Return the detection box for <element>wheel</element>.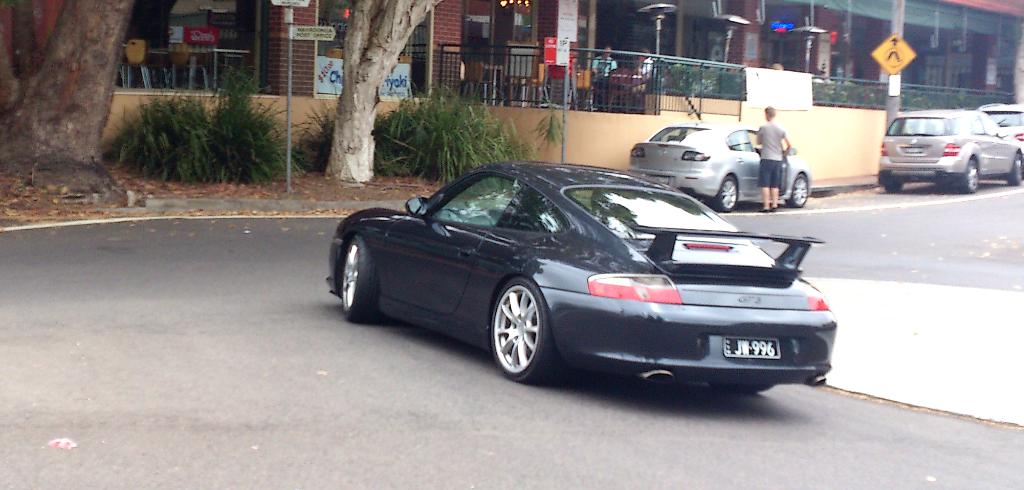
{"left": 785, "top": 174, "right": 808, "bottom": 209}.
